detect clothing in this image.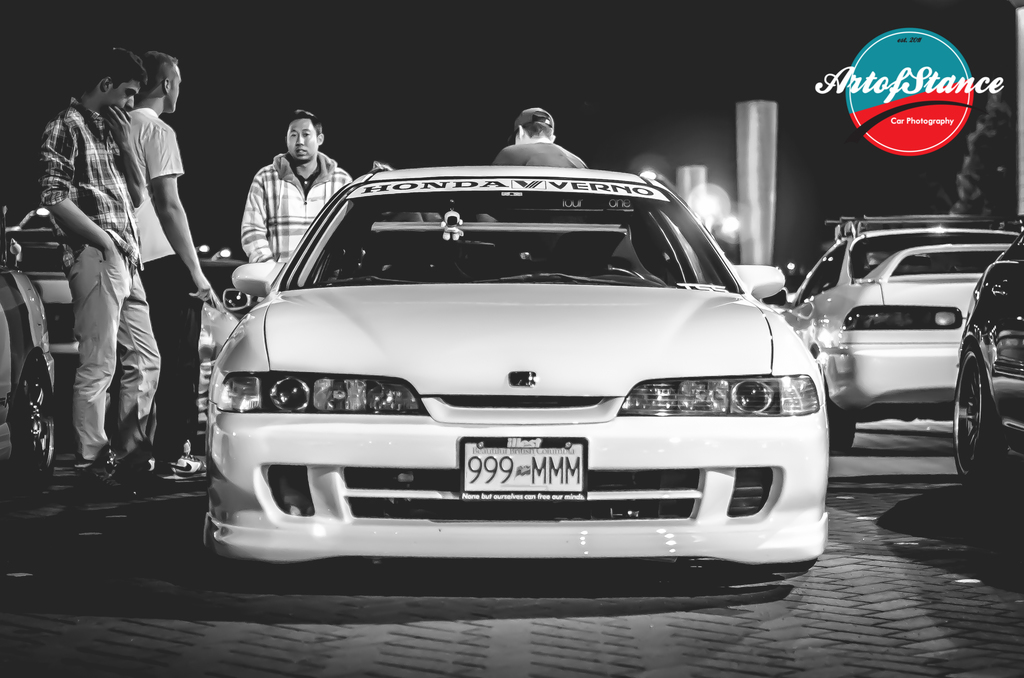
Detection: 28:76:168:474.
